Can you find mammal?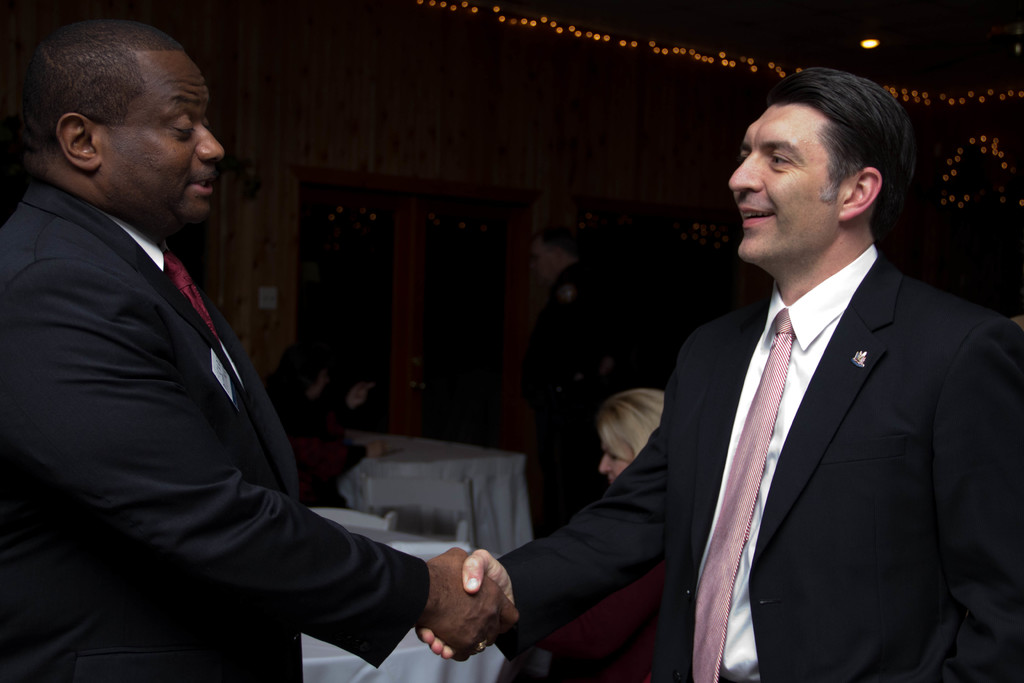
Yes, bounding box: Rect(536, 224, 621, 438).
